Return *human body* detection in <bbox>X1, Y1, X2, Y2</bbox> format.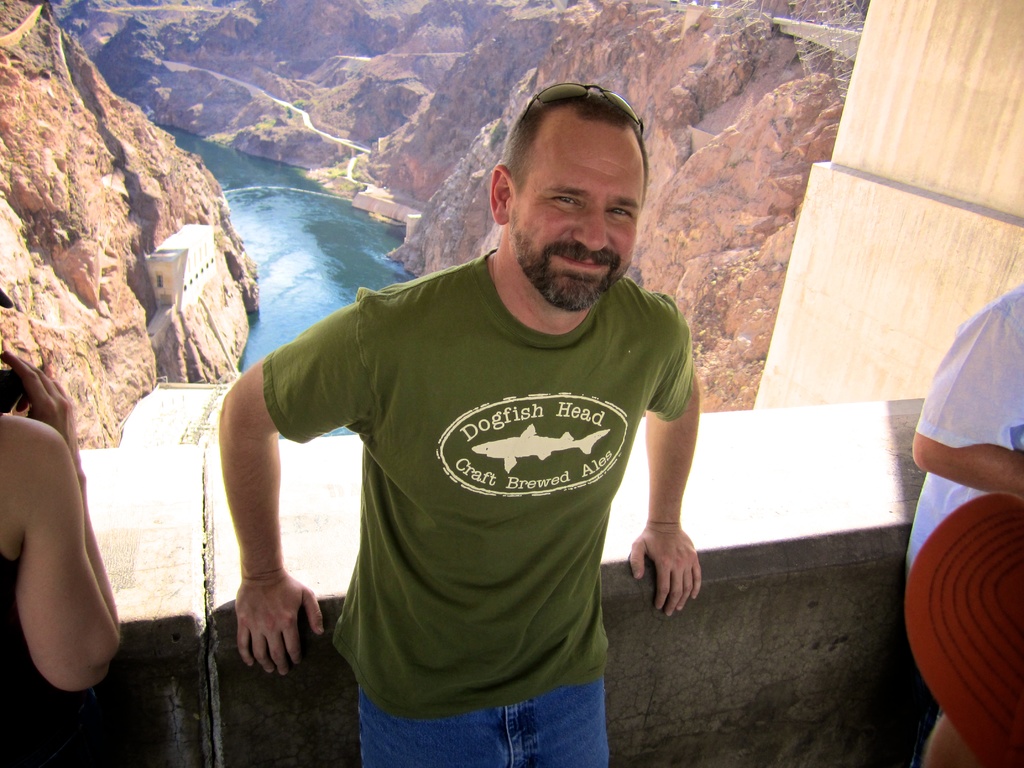
<bbox>258, 147, 741, 765</bbox>.
